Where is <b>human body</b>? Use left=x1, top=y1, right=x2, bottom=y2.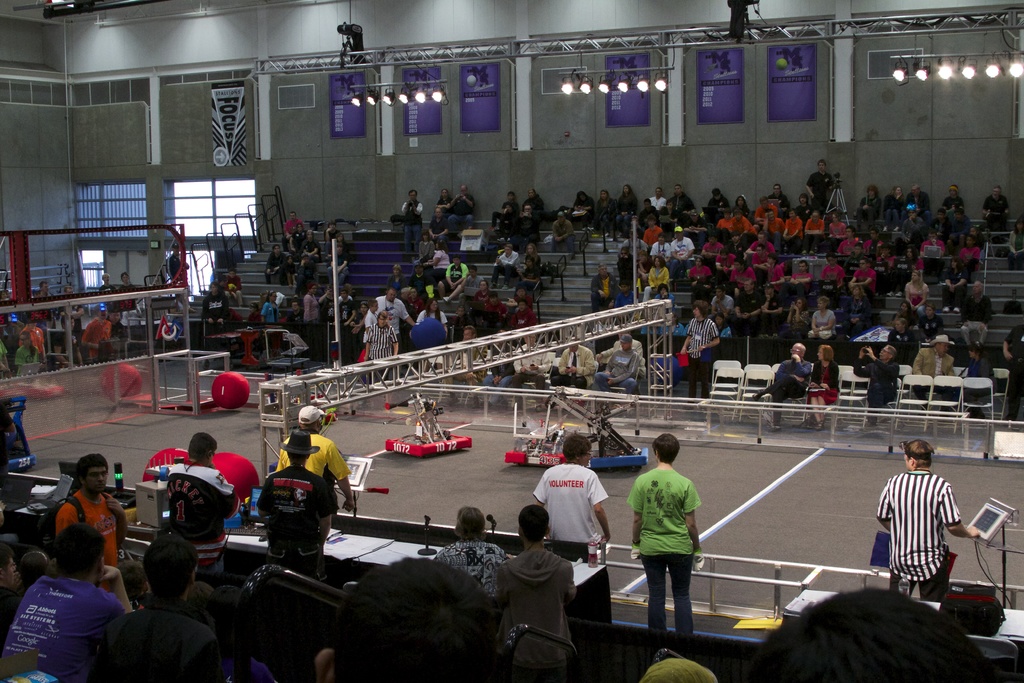
left=890, top=323, right=913, bottom=373.
